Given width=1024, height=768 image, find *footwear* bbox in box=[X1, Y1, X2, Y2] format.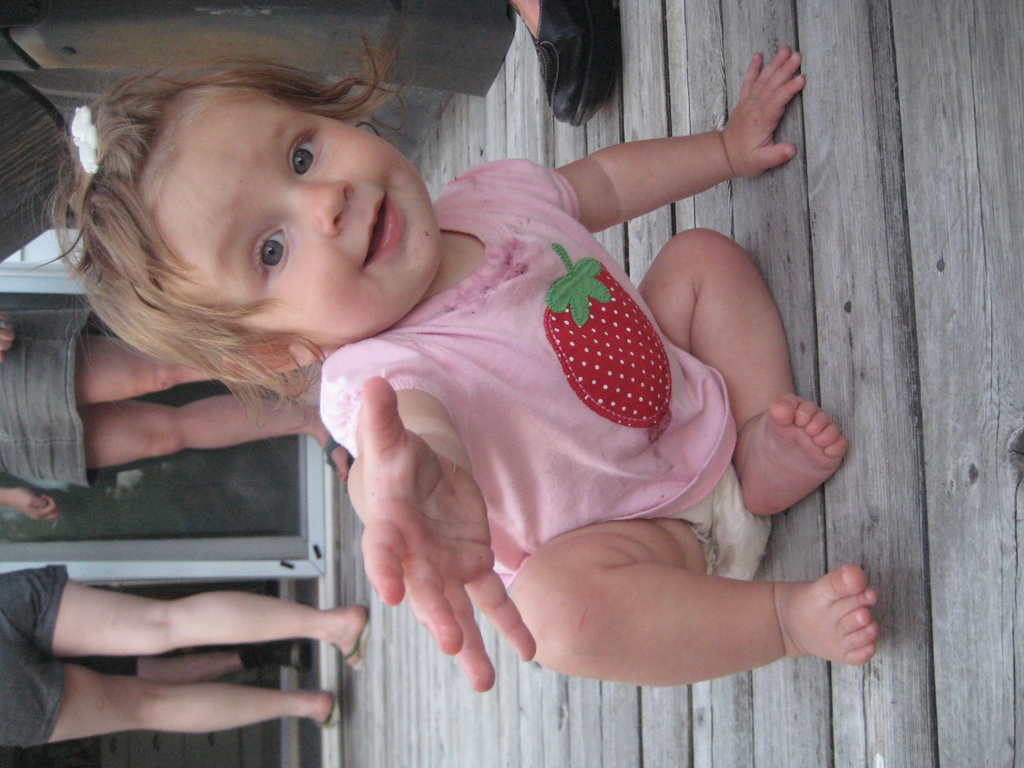
box=[316, 694, 341, 728].
